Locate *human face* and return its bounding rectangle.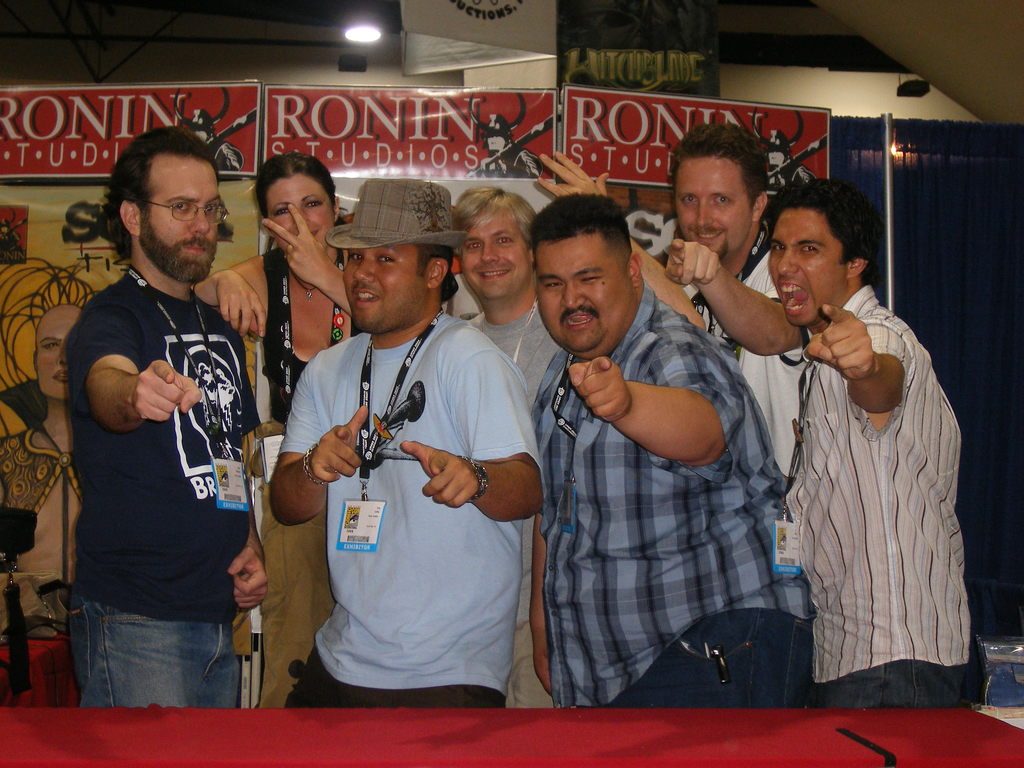
BBox(673, 154, 751, 262).
